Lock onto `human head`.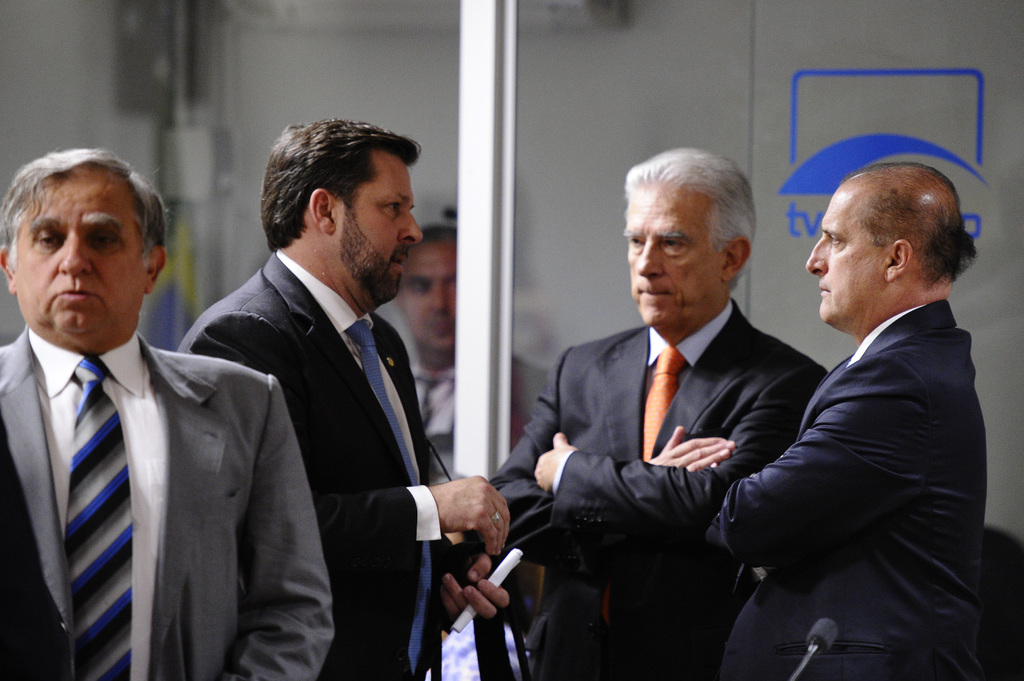
Locked: bbox(0, 148, 164, 342).
